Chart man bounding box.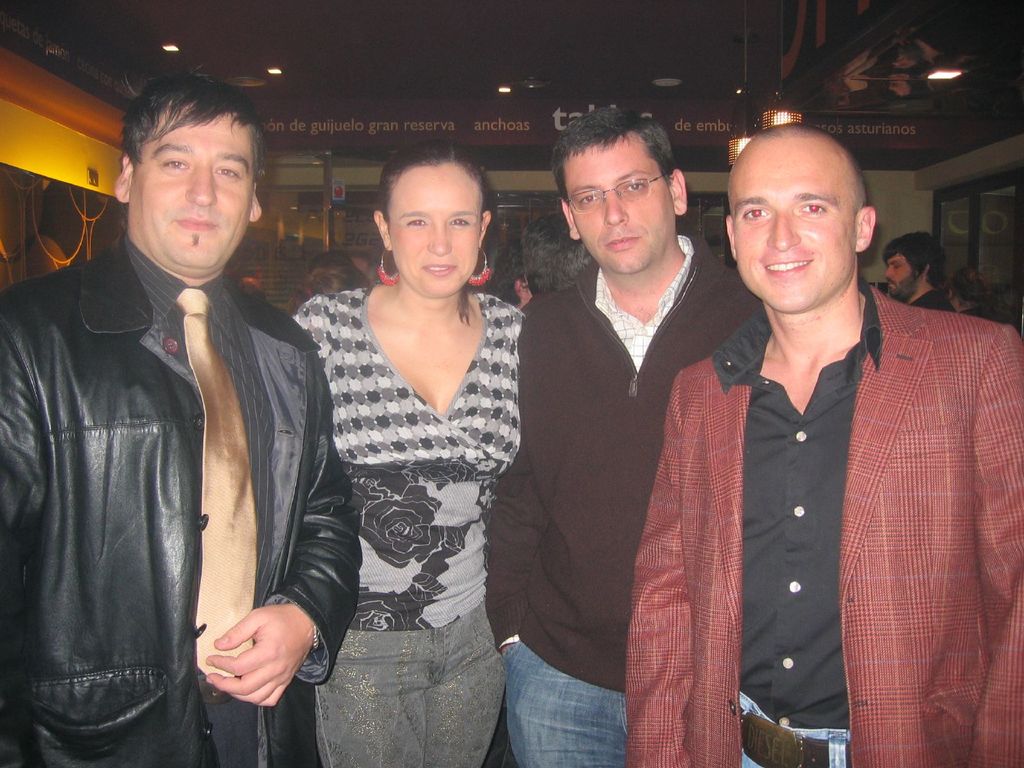
Charted: 618, 129, 993, 752.
